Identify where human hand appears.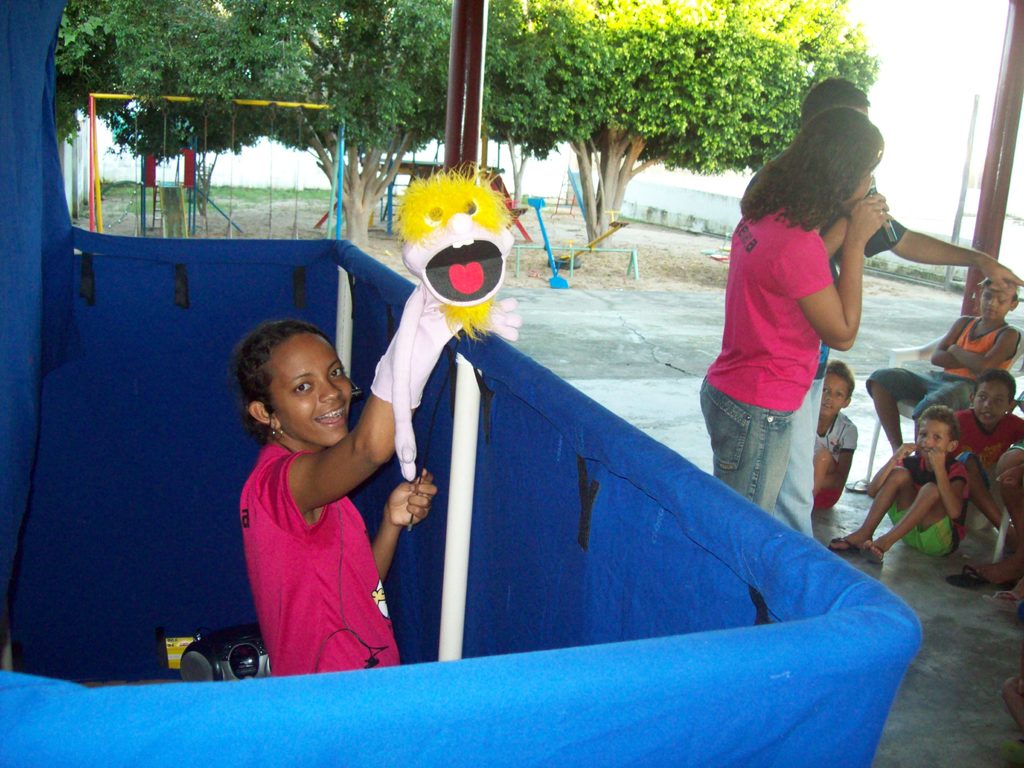
Appears at select_region(844, 188, 897, 243).
